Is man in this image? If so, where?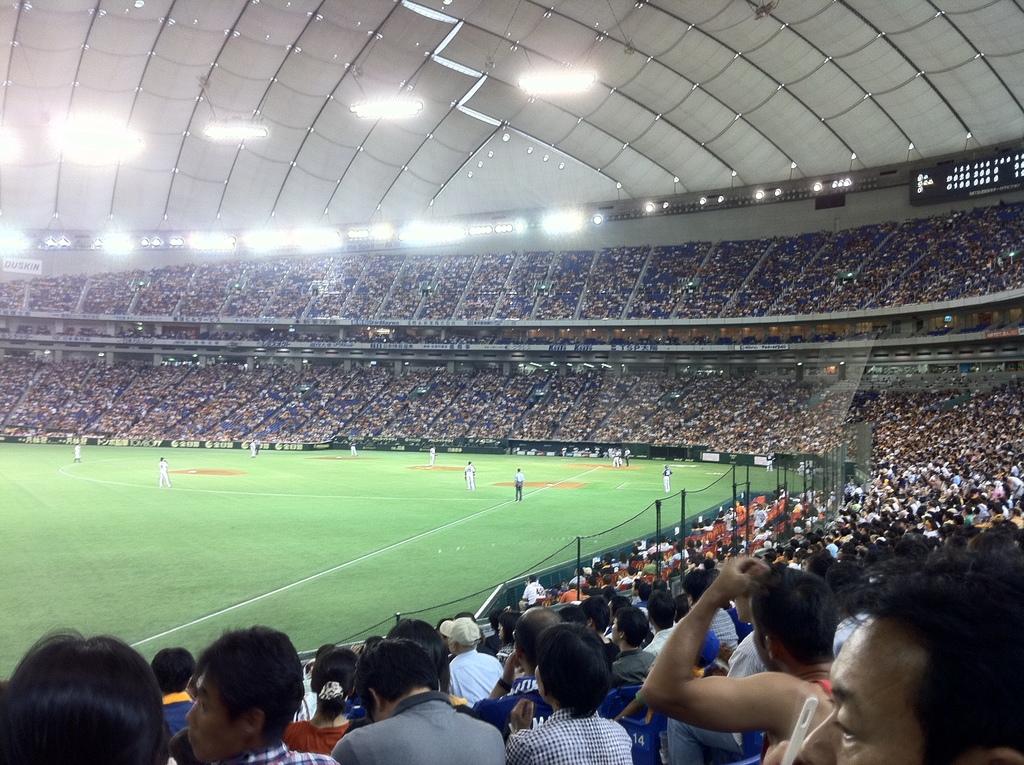
Yes, at x1=157, y1=456, x2=170, y2=487.
